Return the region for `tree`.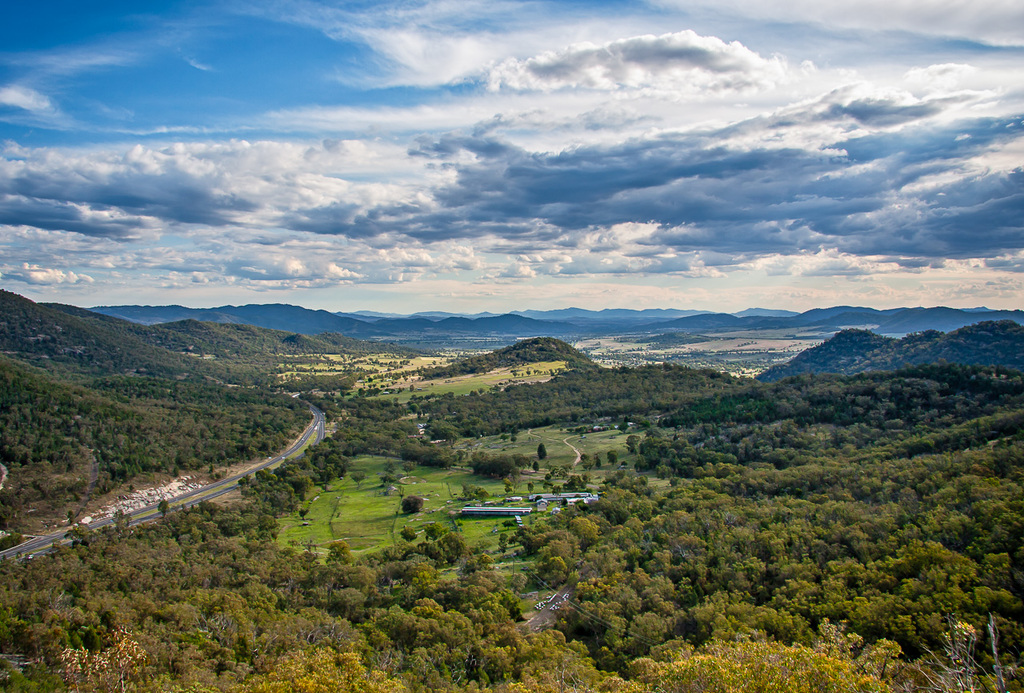
crop(364, 429, 394, 453).
